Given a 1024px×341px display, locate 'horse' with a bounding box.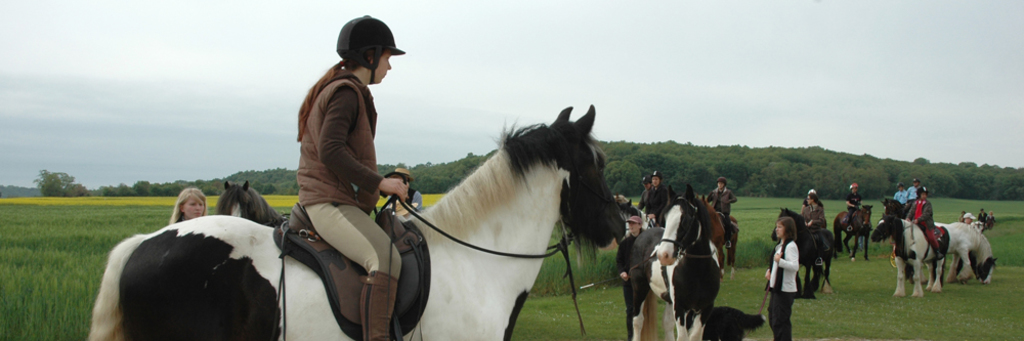
Located: detection(882, 197, 910, 217).
